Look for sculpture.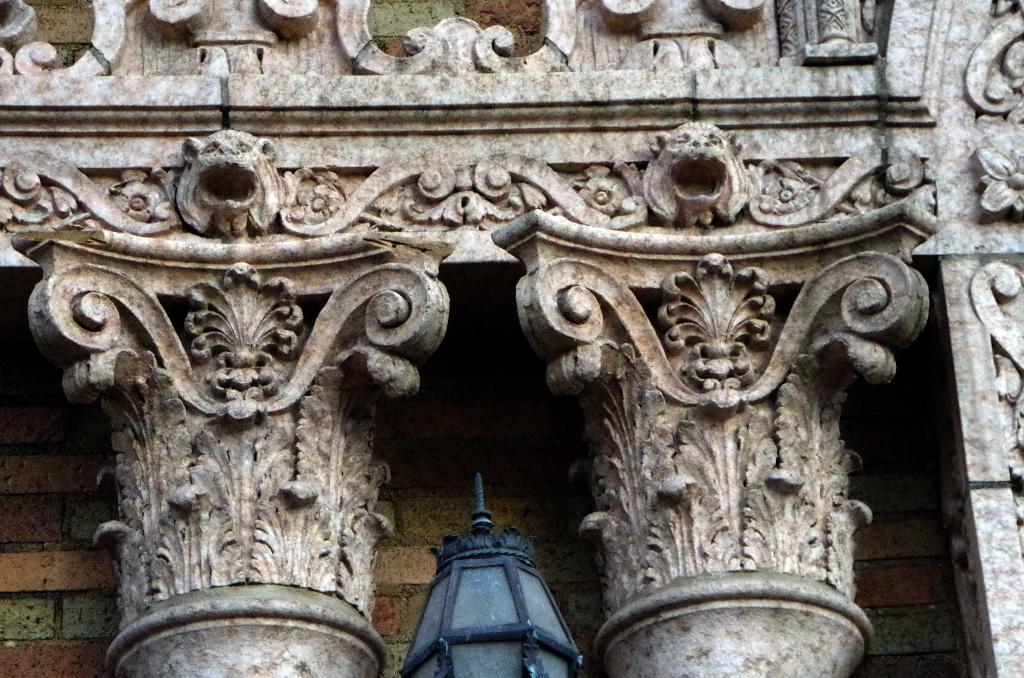
Found: box=[181, 131, 289, 239].
